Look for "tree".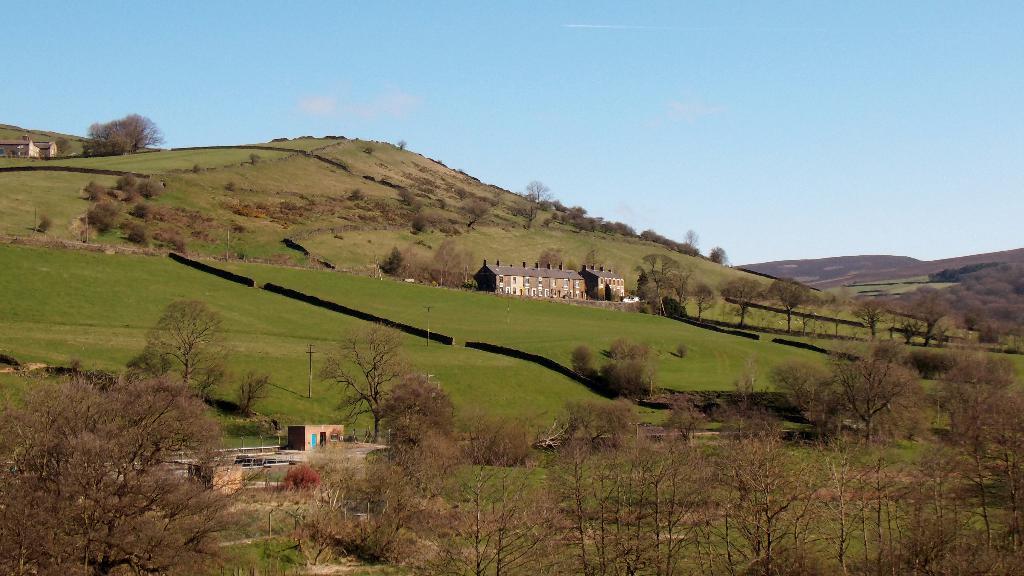
Found: box=[803, 293, 822, 337].
